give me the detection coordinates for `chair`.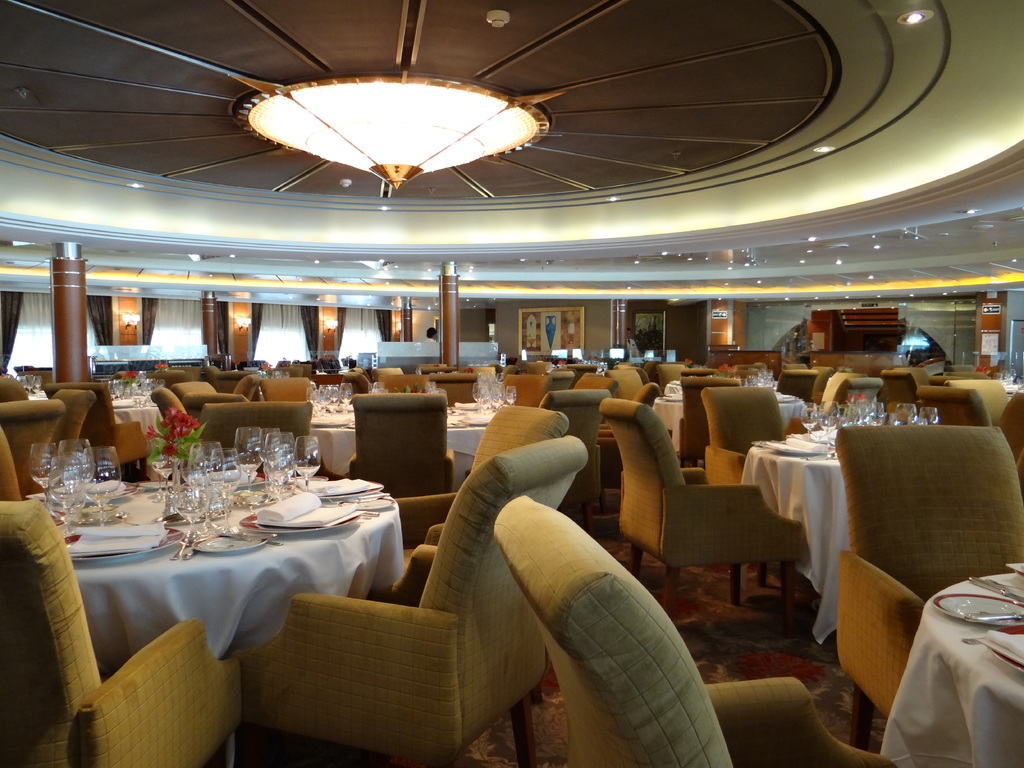
<region>828, 377, 883, 417</region>.
